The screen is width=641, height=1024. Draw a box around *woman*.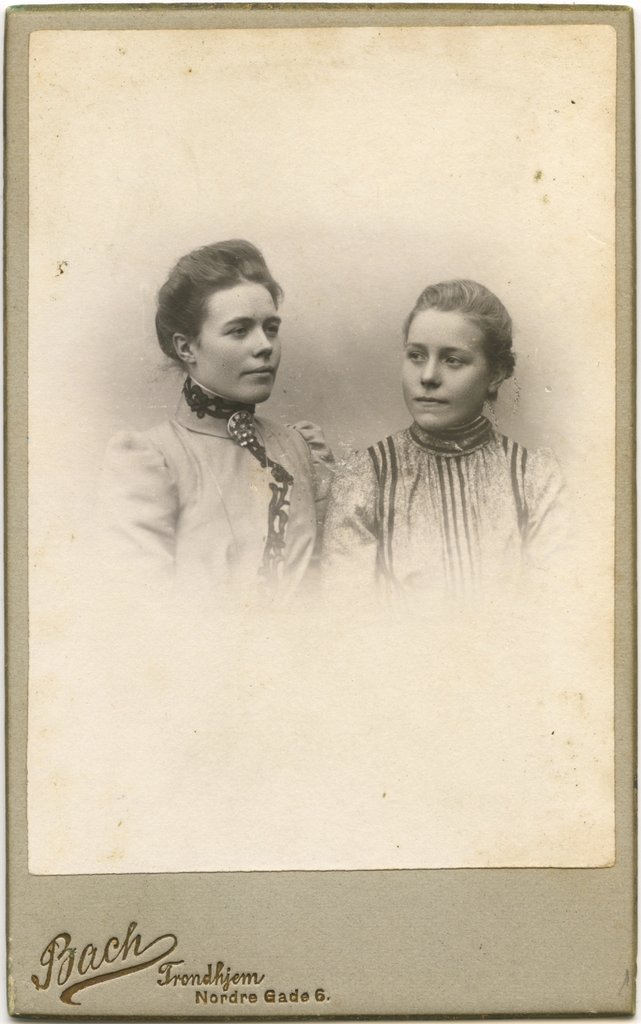
crop(90, 234, 339, 596).
